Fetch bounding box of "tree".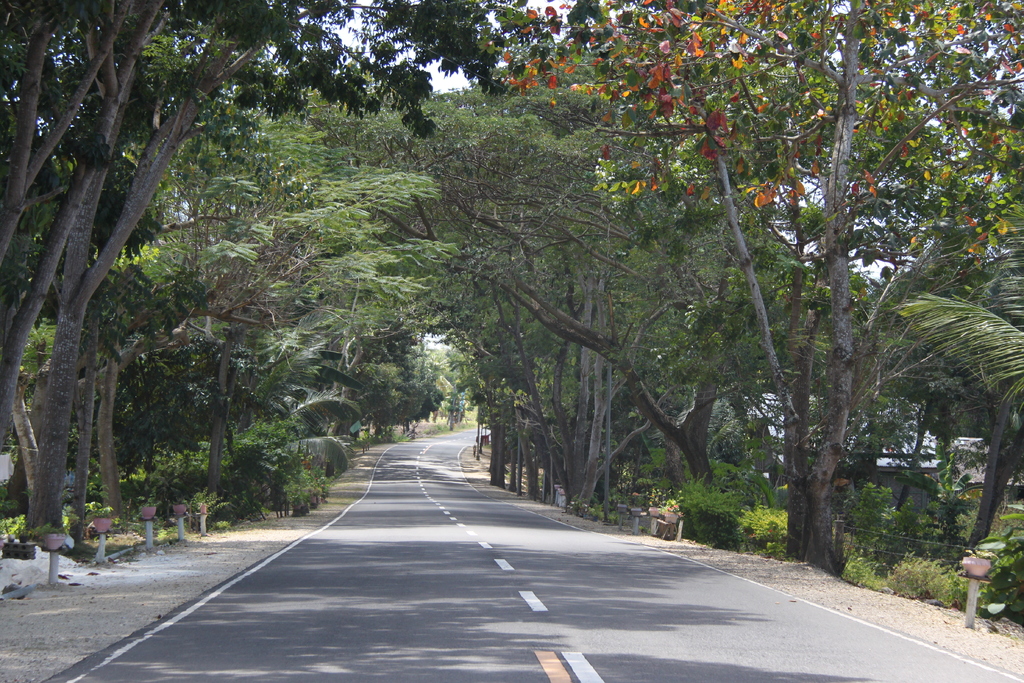
Bbox: bbox=(461, 0, 1023, 577).
